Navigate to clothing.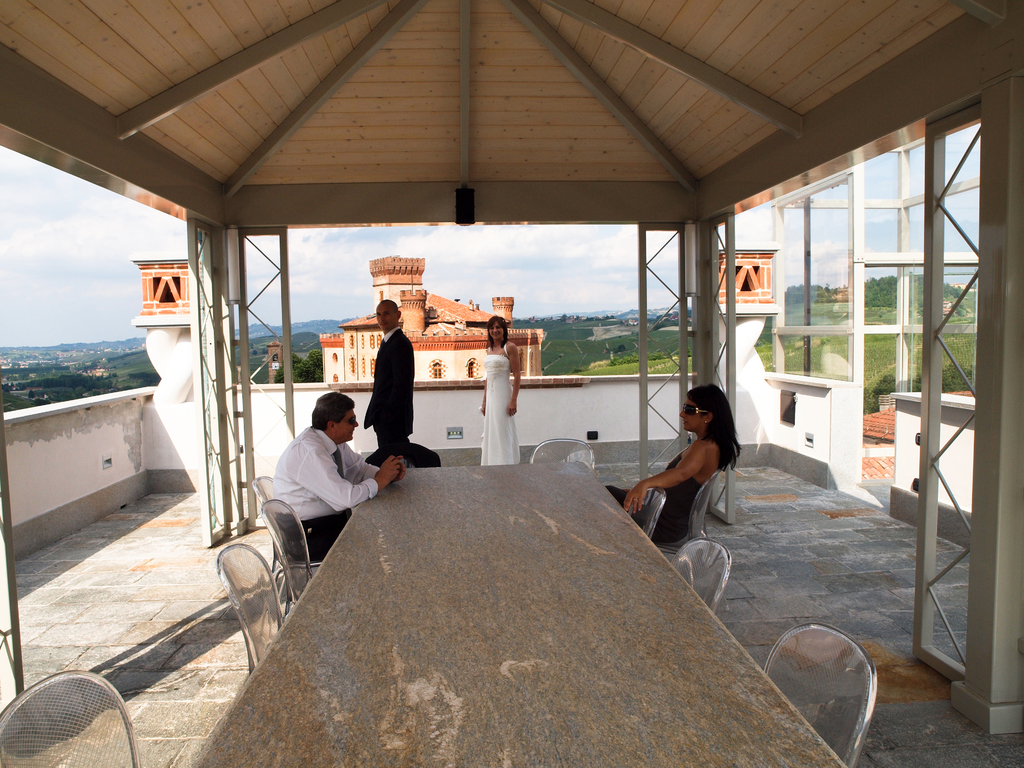
Navigation target: box=[266, 413, 365, 552].
